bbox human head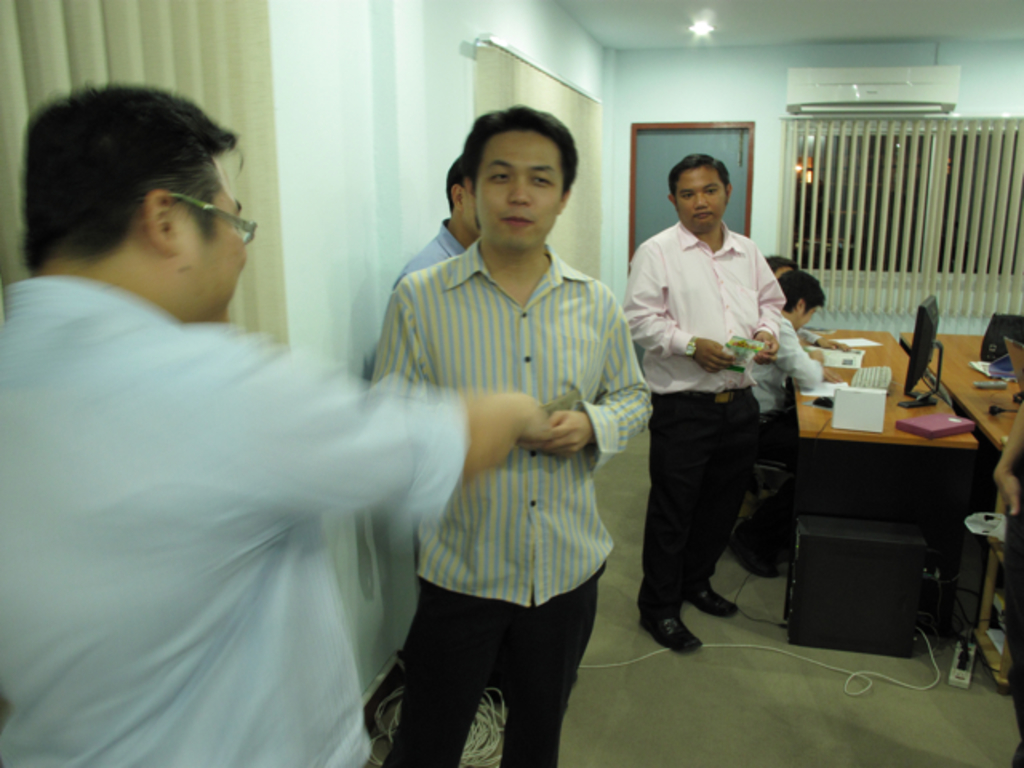
region(11, 78, 256, 315)
